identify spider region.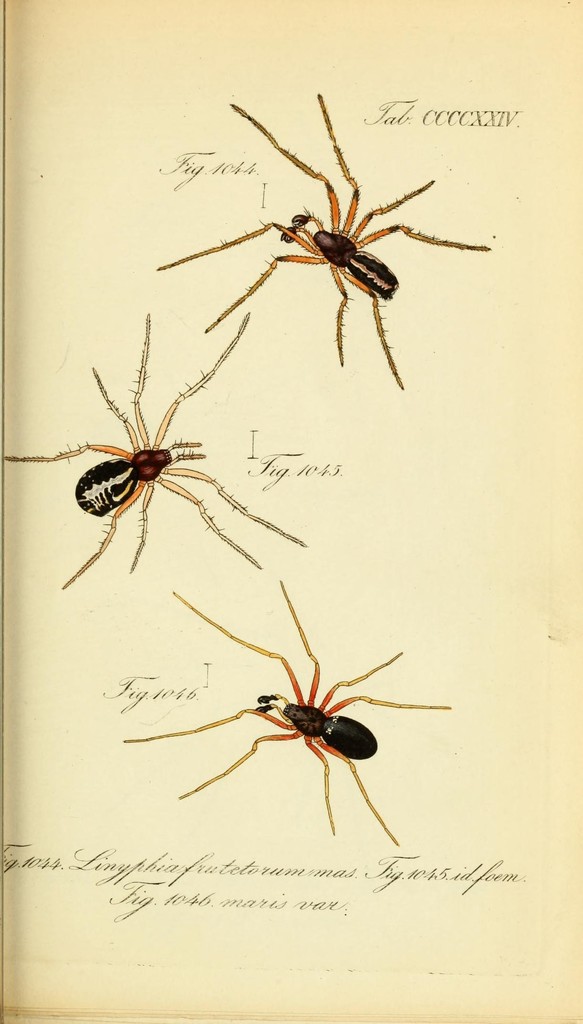
Region: {"x1": 151, "y1": 88, "x2": 483, "y2": 399}.
